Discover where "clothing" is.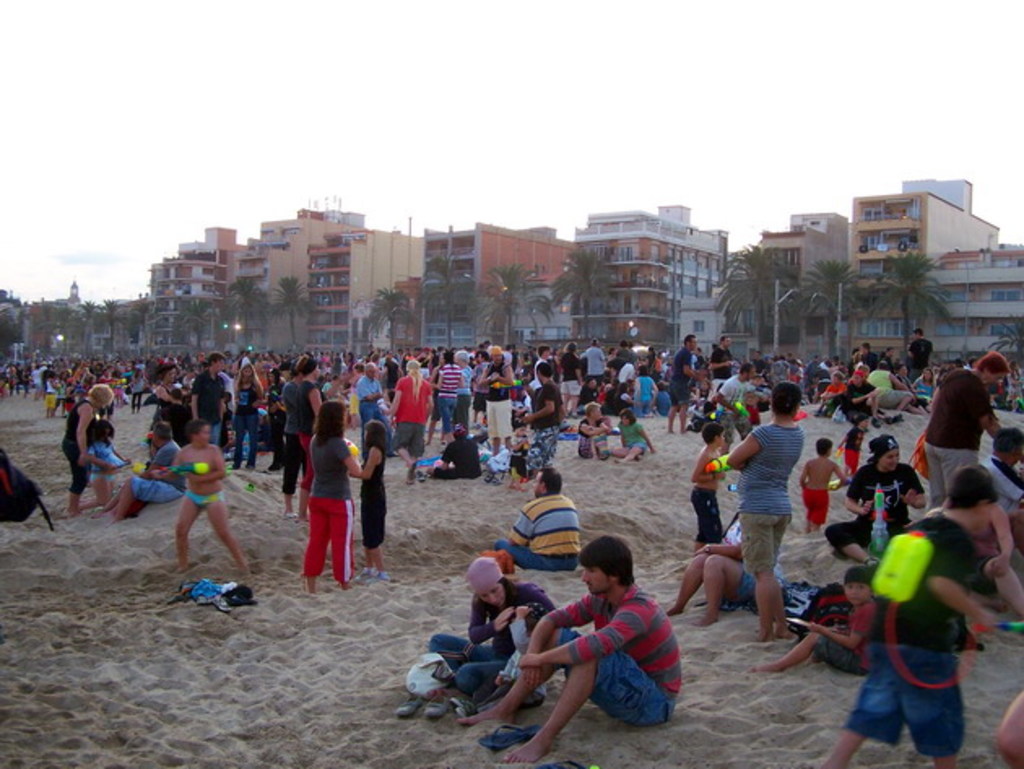
Discovered at BBox(527, 372, 559, 463).
